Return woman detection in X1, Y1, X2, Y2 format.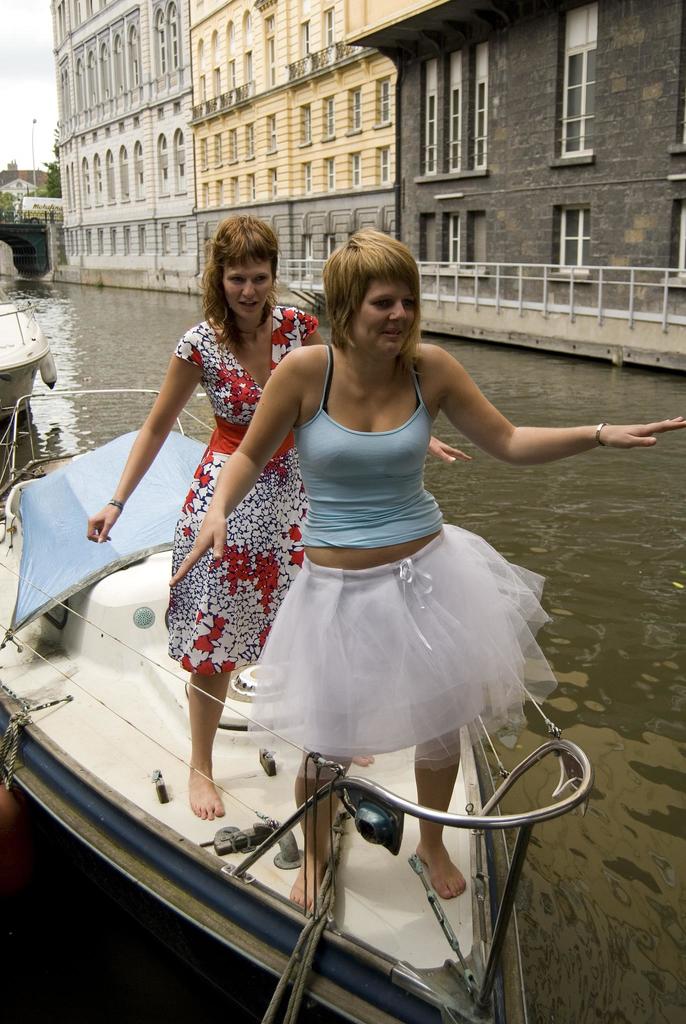
165, 227, 685, 913.
